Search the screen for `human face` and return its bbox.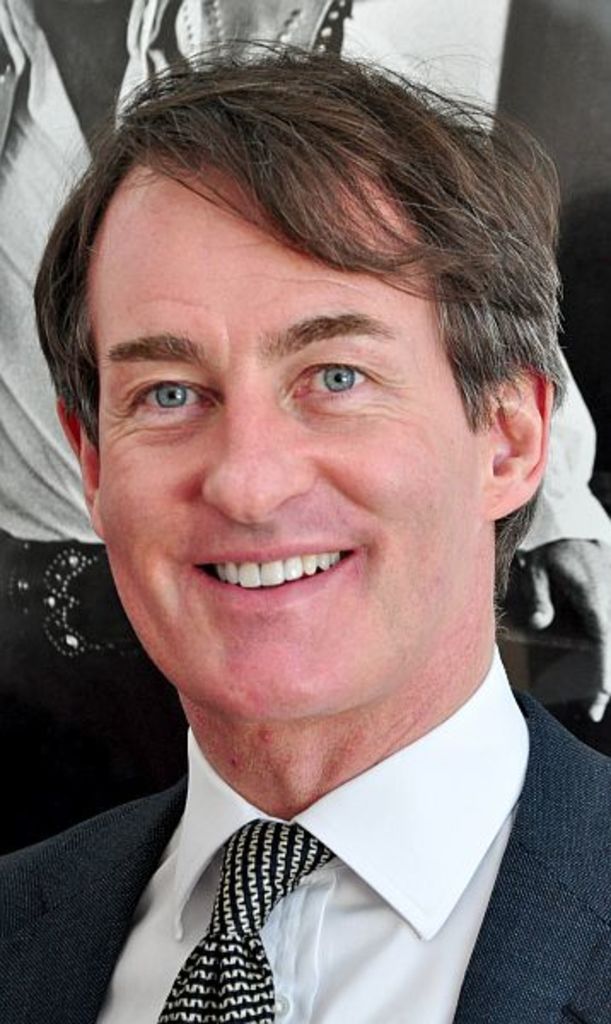
Found: select_region(87, 142, 495, 725).
